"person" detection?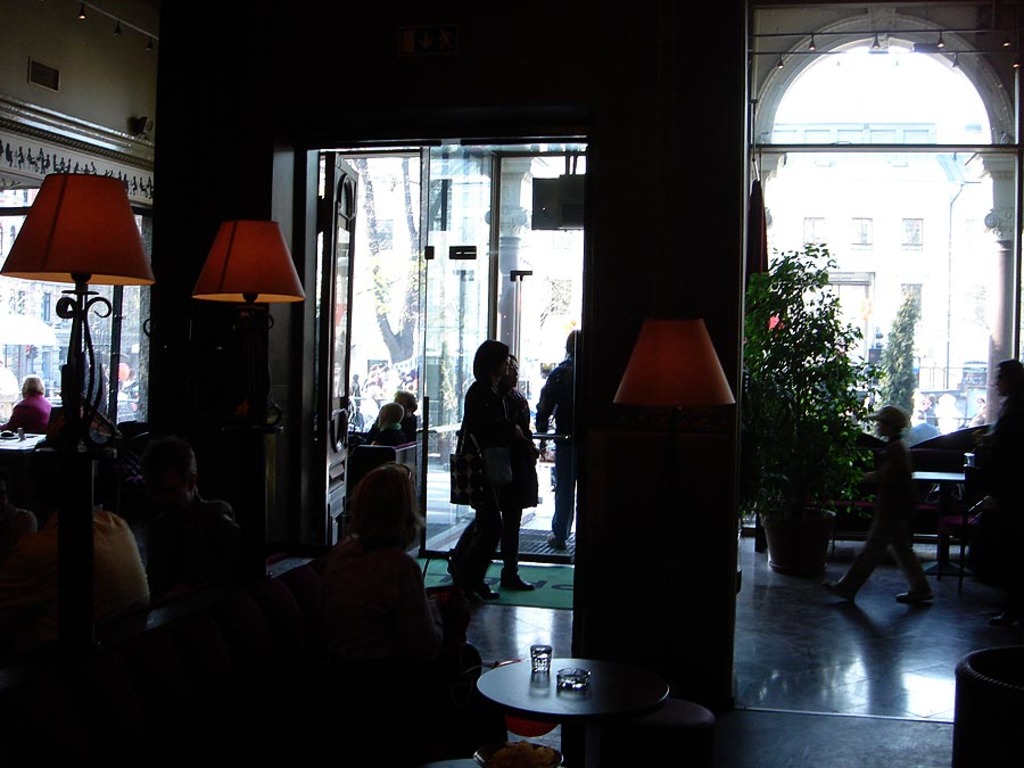
x1=981, y1=356, x2=1023, y2=624
